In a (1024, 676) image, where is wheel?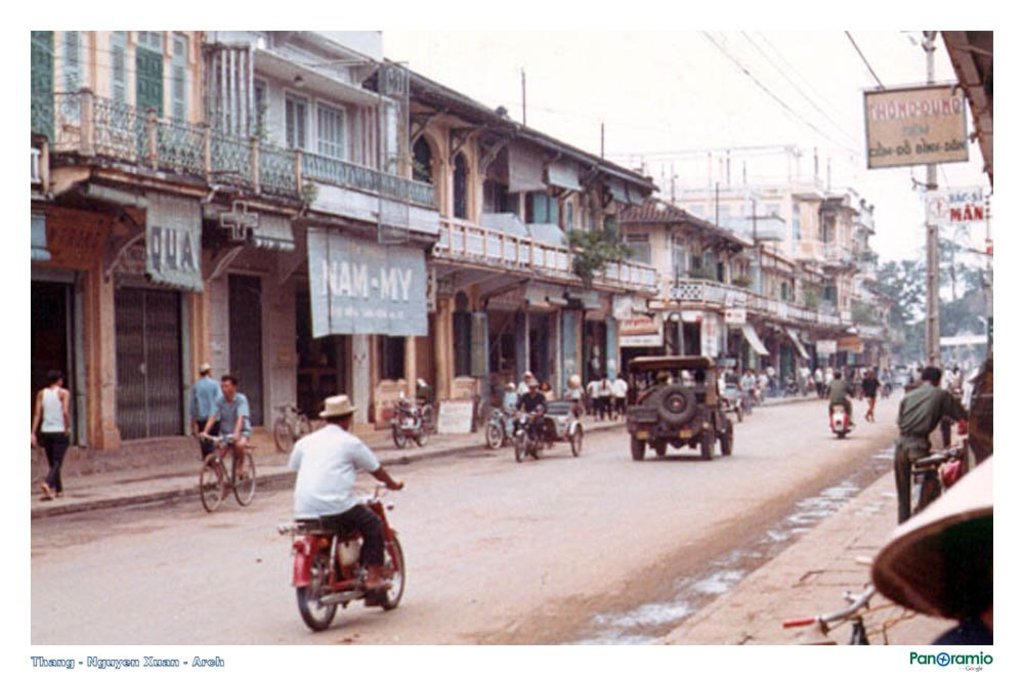
region(237, 453, 256, 505).
